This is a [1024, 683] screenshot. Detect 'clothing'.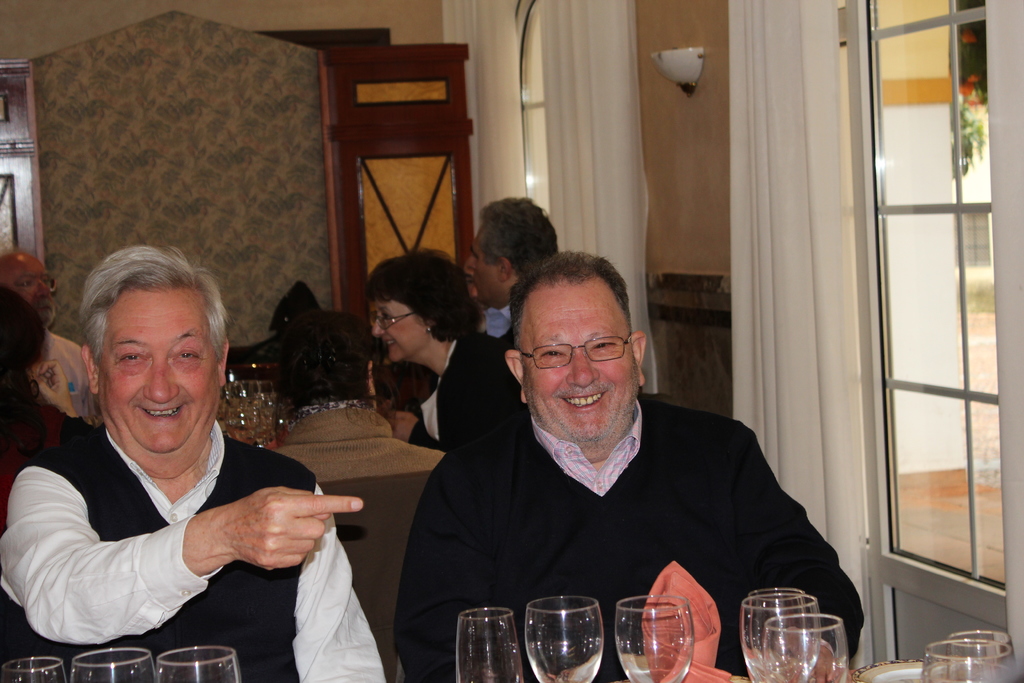
<bbox>394, 386, 856, 682</bbox>.
